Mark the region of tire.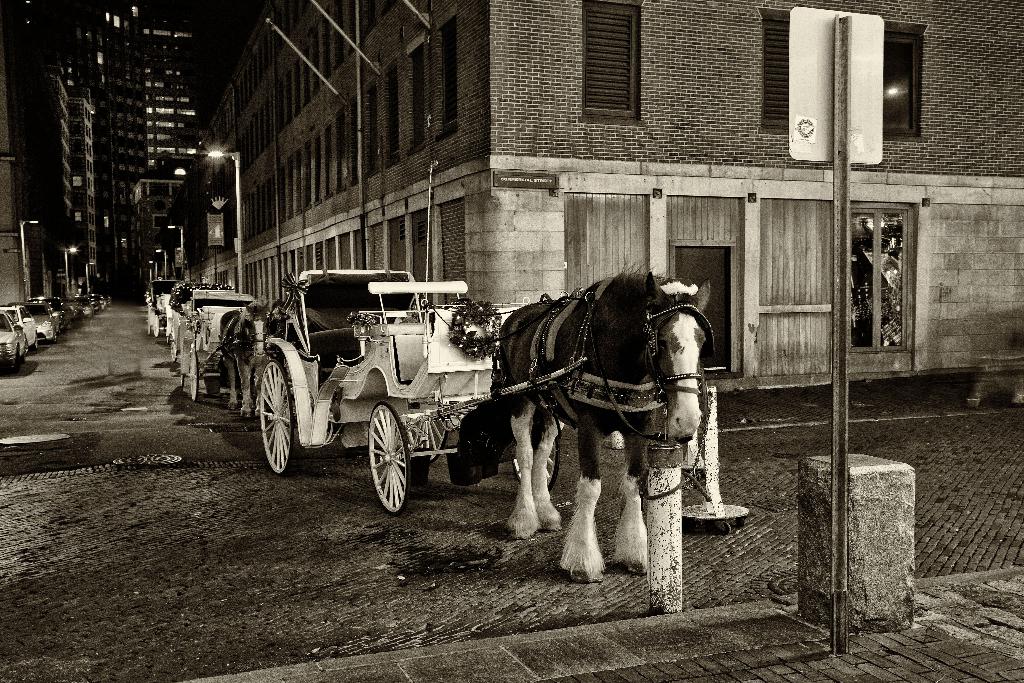
Region: BBox(21, 343, 28, 360).
